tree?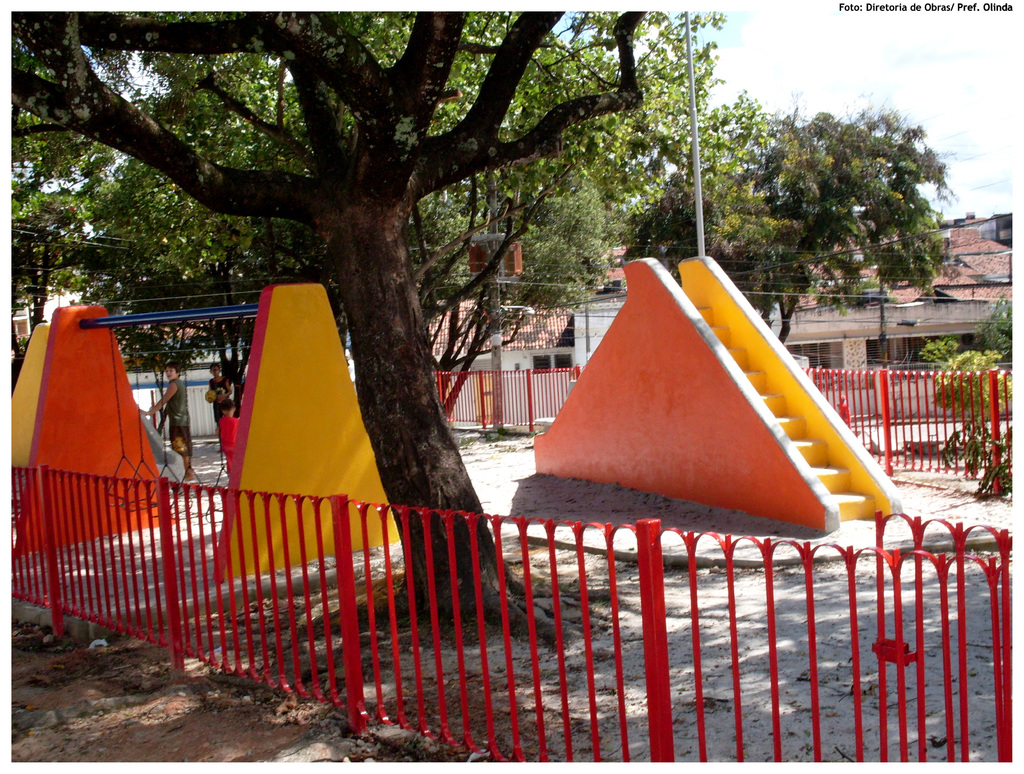
box(398, 96, 611, 432)
